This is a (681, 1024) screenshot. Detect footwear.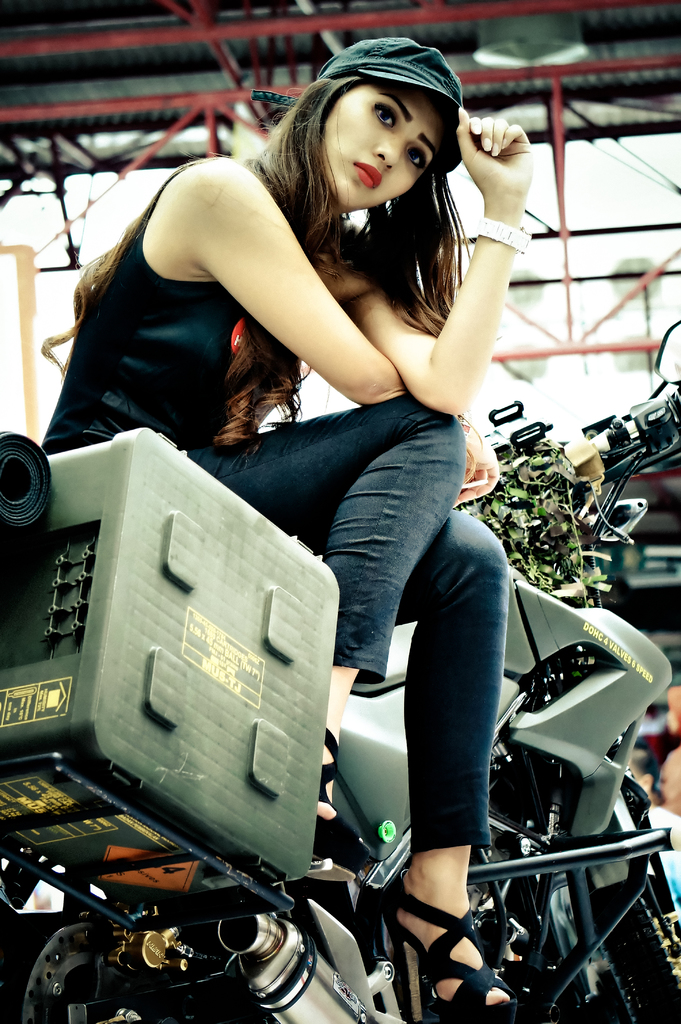
381:854:495:1009.
